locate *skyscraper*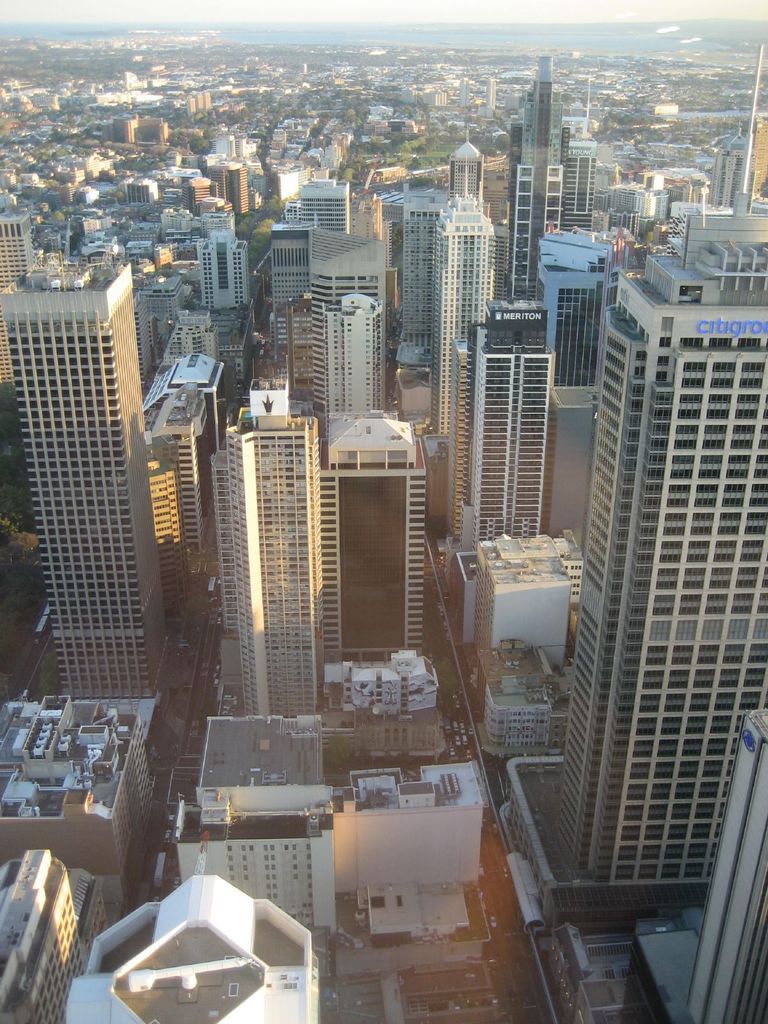
(left=559, top=140, right=603, bottom=229)
